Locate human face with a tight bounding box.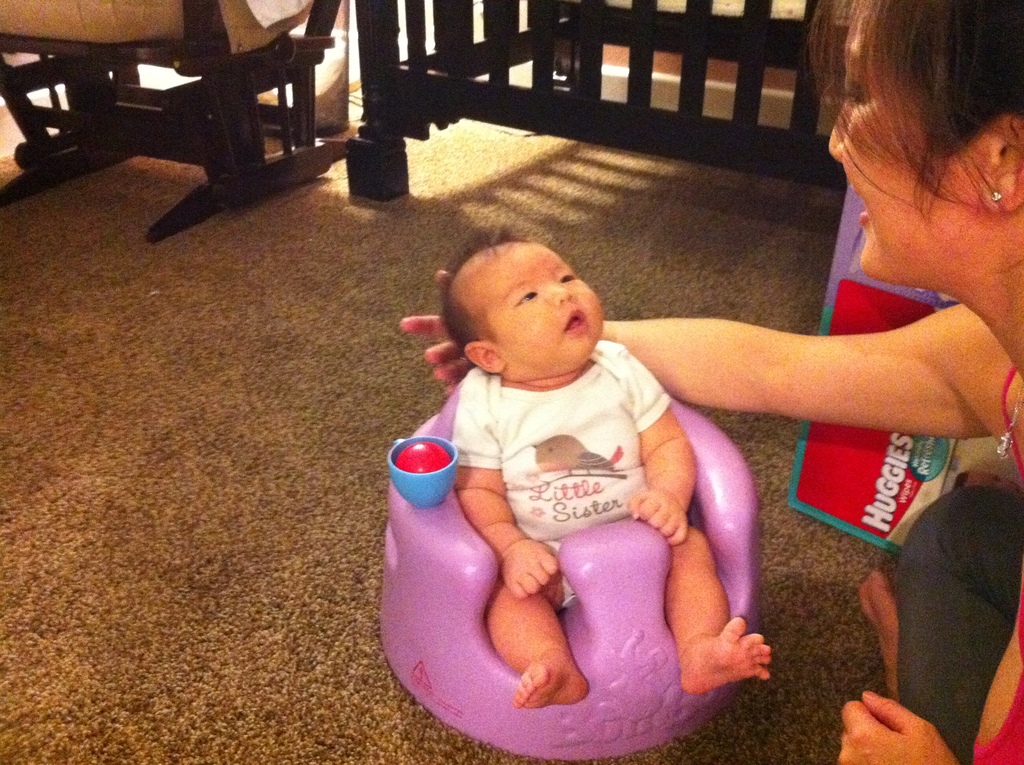
823:0:988:284.
